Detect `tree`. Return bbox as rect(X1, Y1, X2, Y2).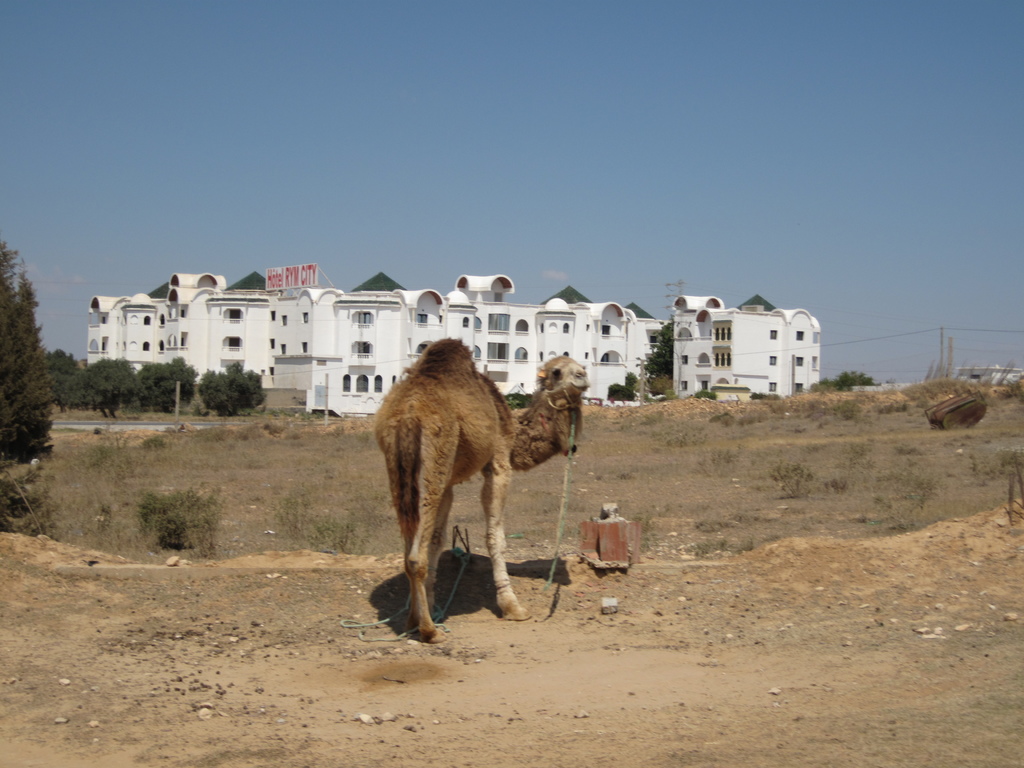
rect(172, 359, 199, 415).
